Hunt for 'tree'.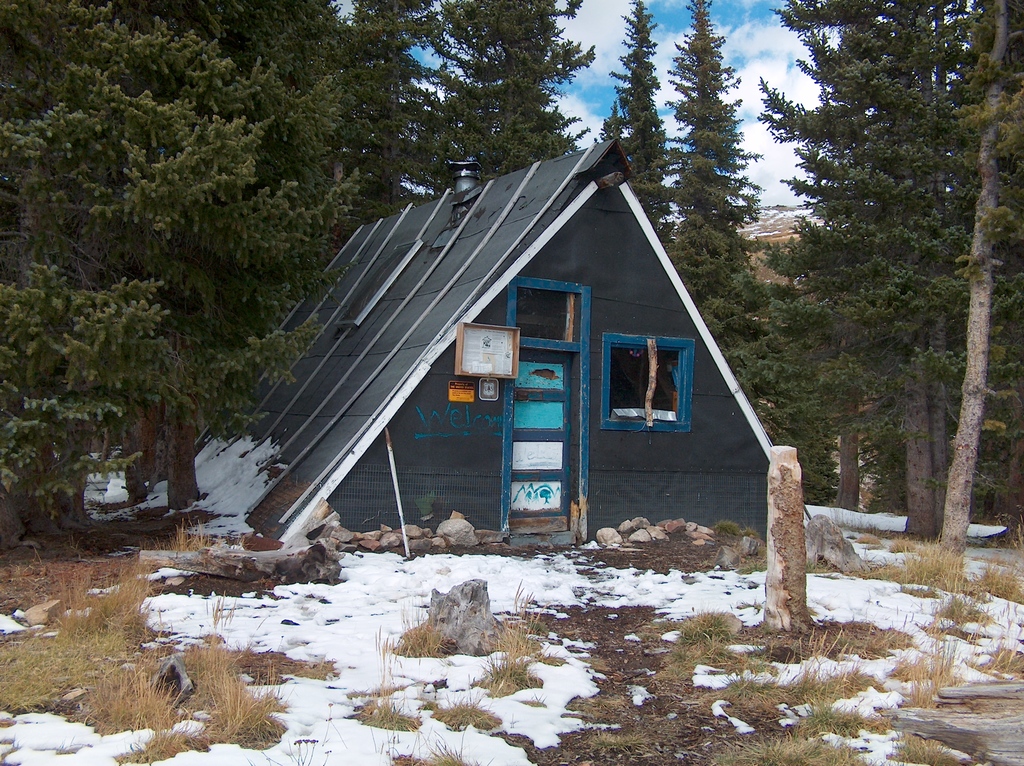
Hunted down at (0,8,351,539).
